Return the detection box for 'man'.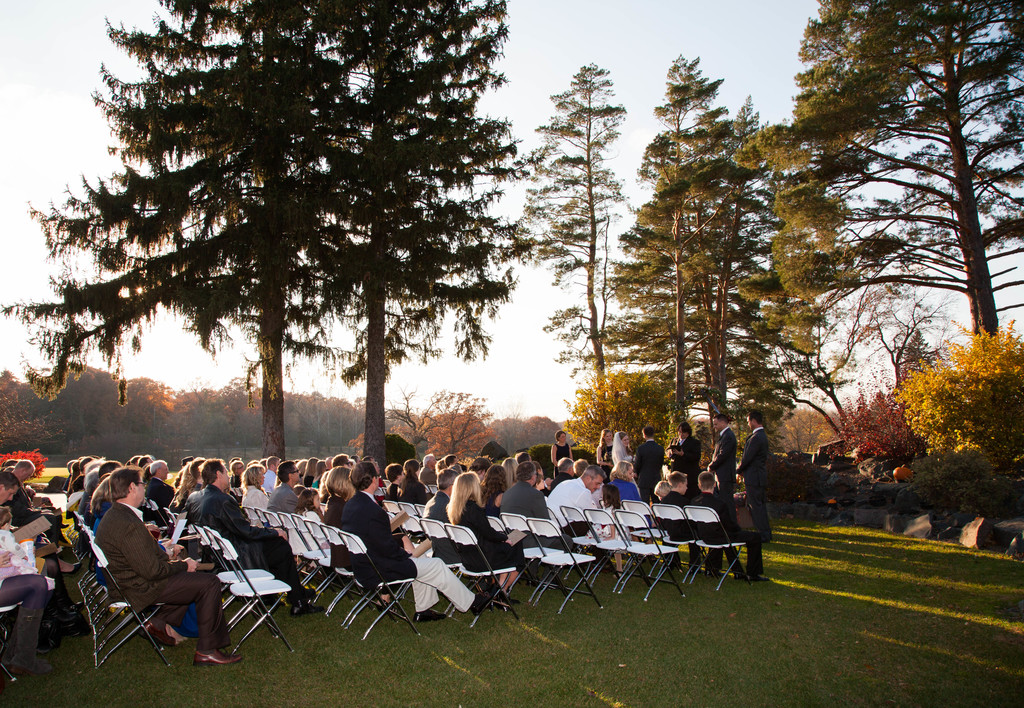
<bbox>703, 408, 739, 564</bbox>.
